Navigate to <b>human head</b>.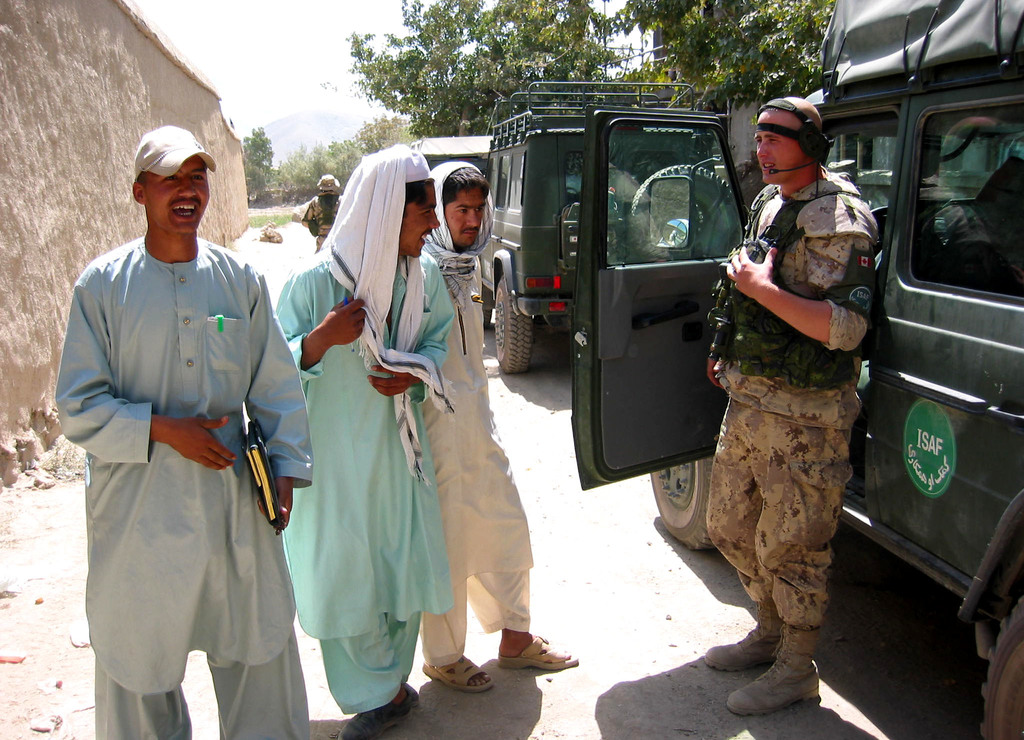
Navigation target: <bbox>753, 96, 820, 185</bbox>.
